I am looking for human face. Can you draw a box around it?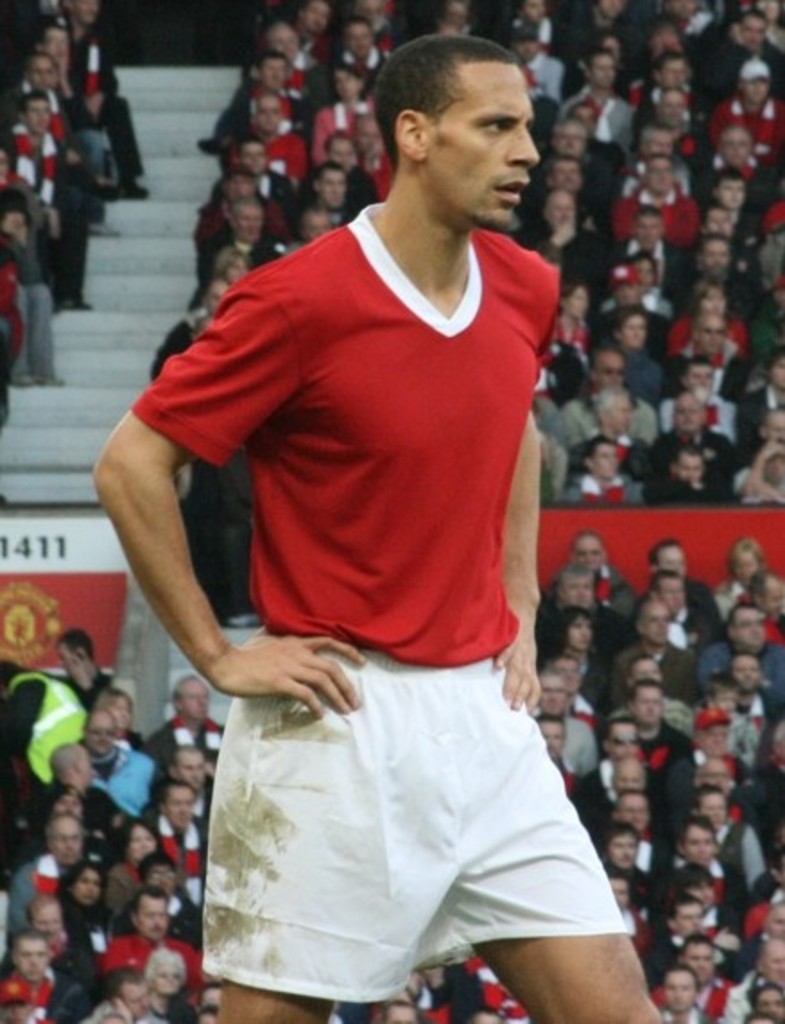
Sure, the bounding box is <box>631,656,663,683</box>.
